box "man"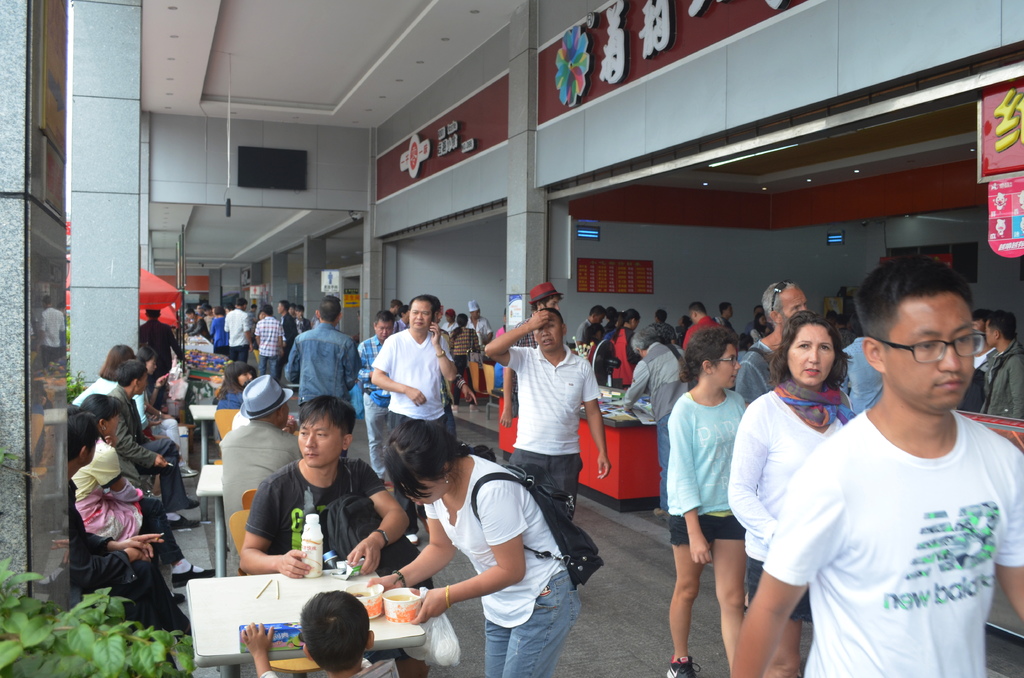
[138,309,185,408]
